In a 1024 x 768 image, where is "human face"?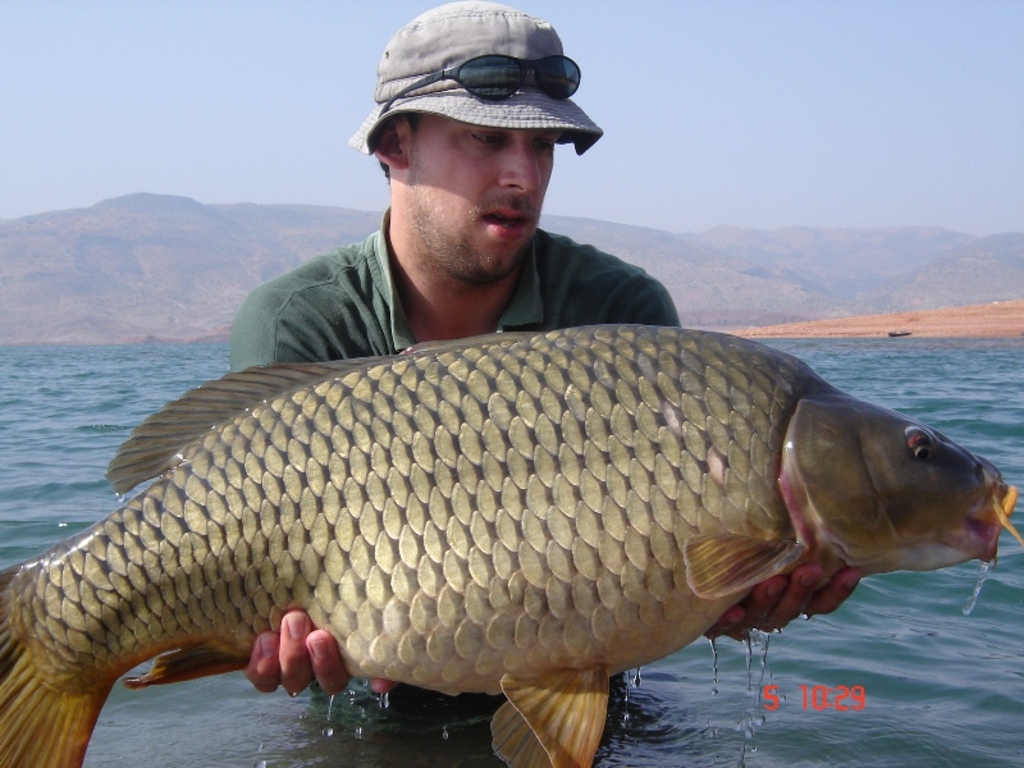
box(398, 111, 559, 274).
